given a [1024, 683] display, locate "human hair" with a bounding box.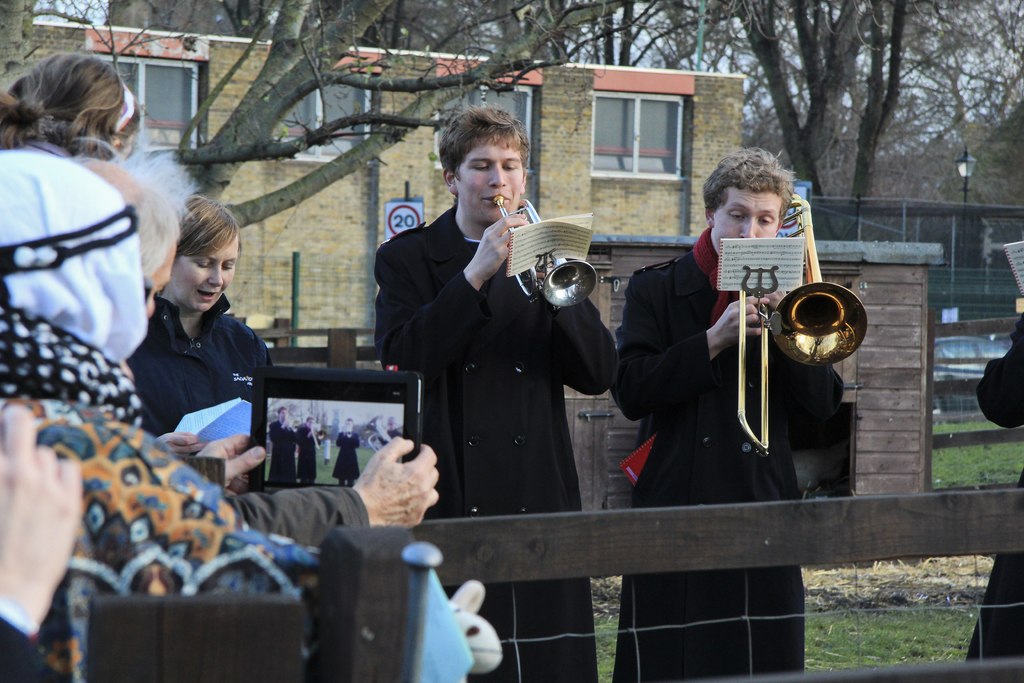
Located: Rect(435, 105, 531, 183).
